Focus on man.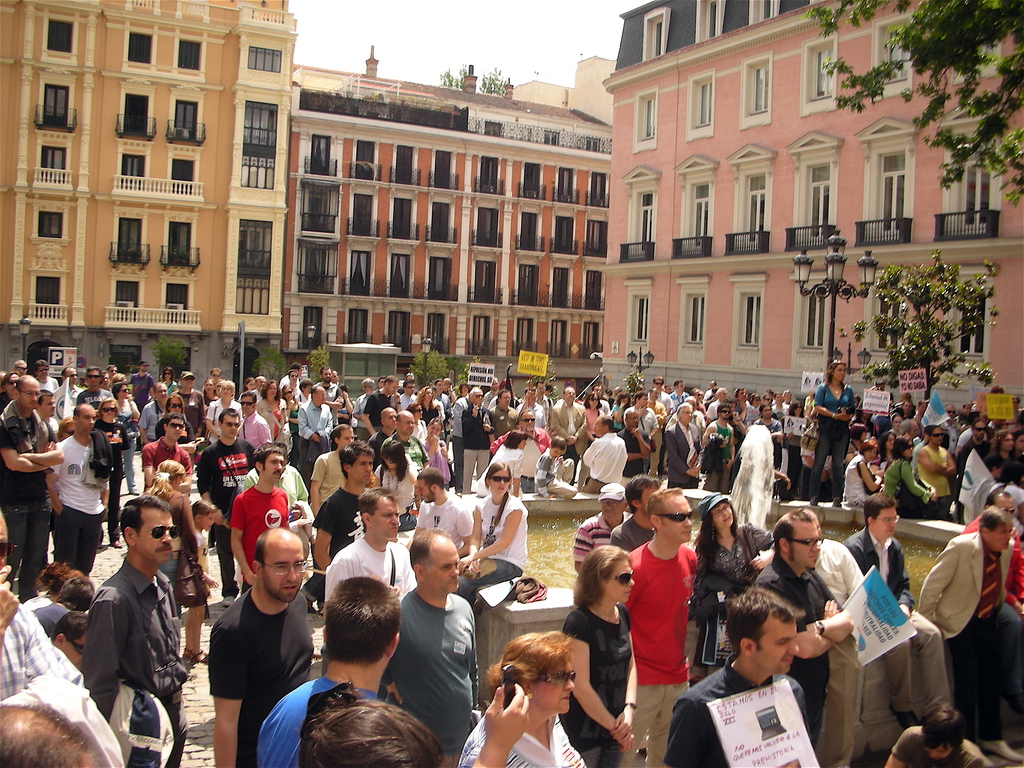
Focused at (left=451, top=388, right=465, bottom=492).
